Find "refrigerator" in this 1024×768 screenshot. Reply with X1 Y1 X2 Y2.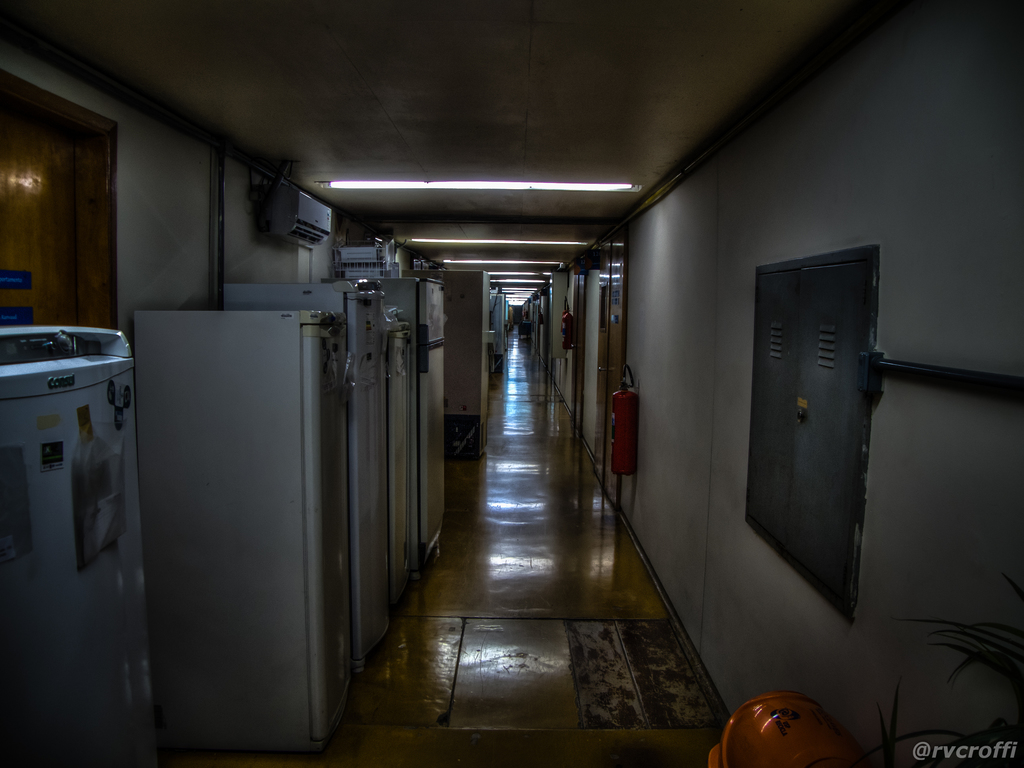
381 324 408 602.
